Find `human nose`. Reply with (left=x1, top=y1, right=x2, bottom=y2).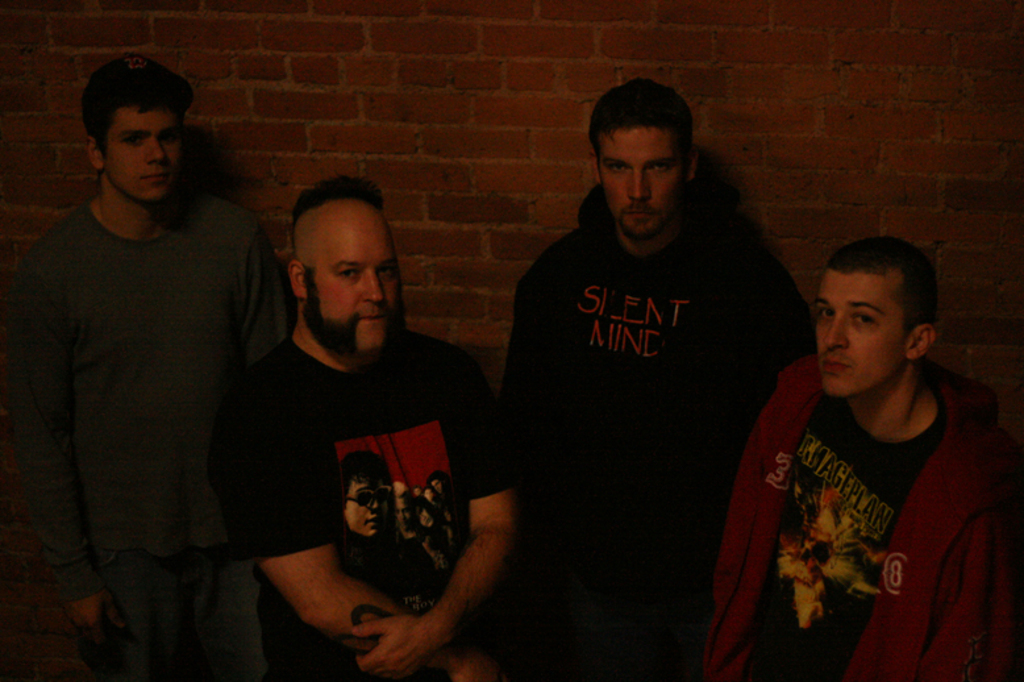
(left=825, top=313, right=849, bottom=350).
